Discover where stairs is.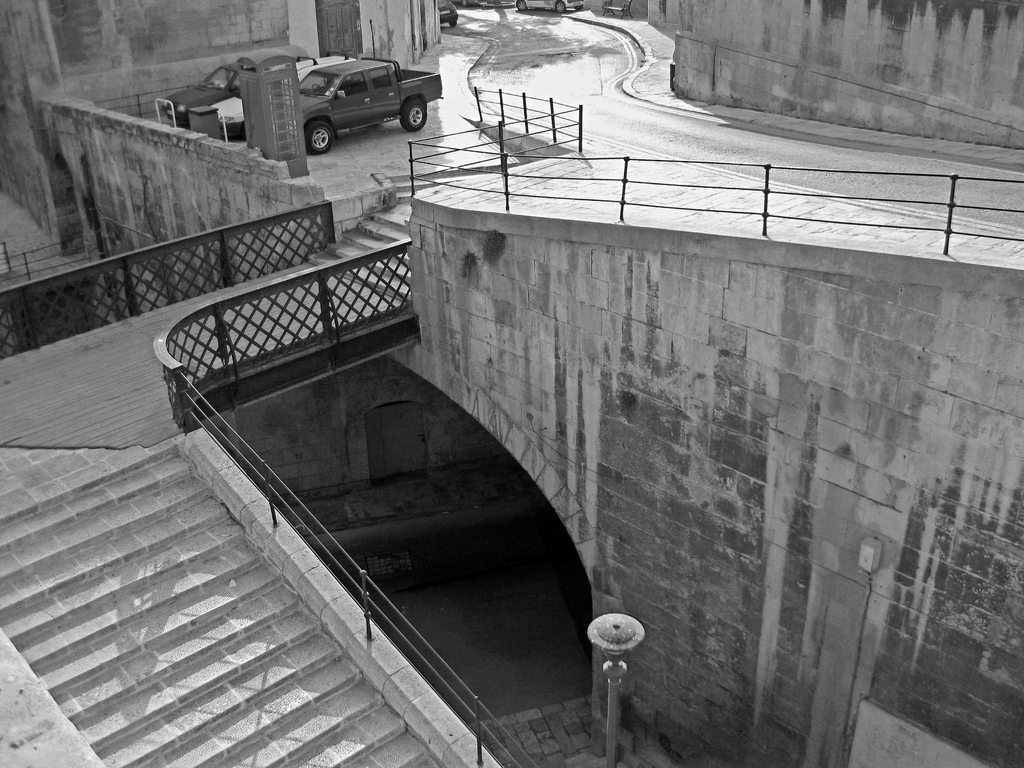
Discovered at 313:163:514:299.
